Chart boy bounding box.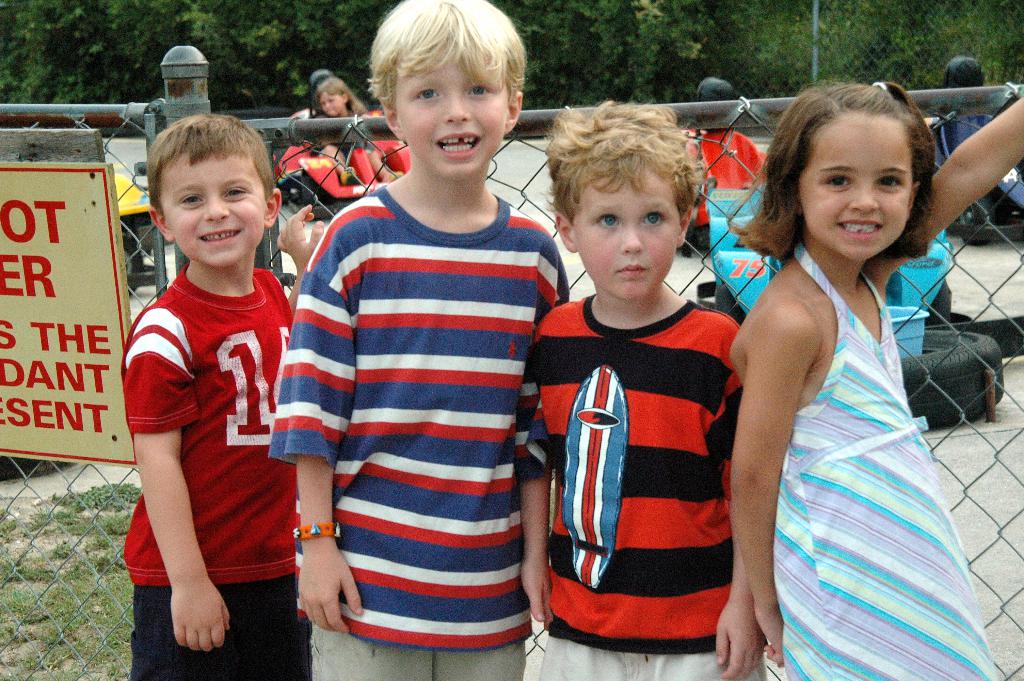
Charted: bbox(114, 110, 339, 676).
